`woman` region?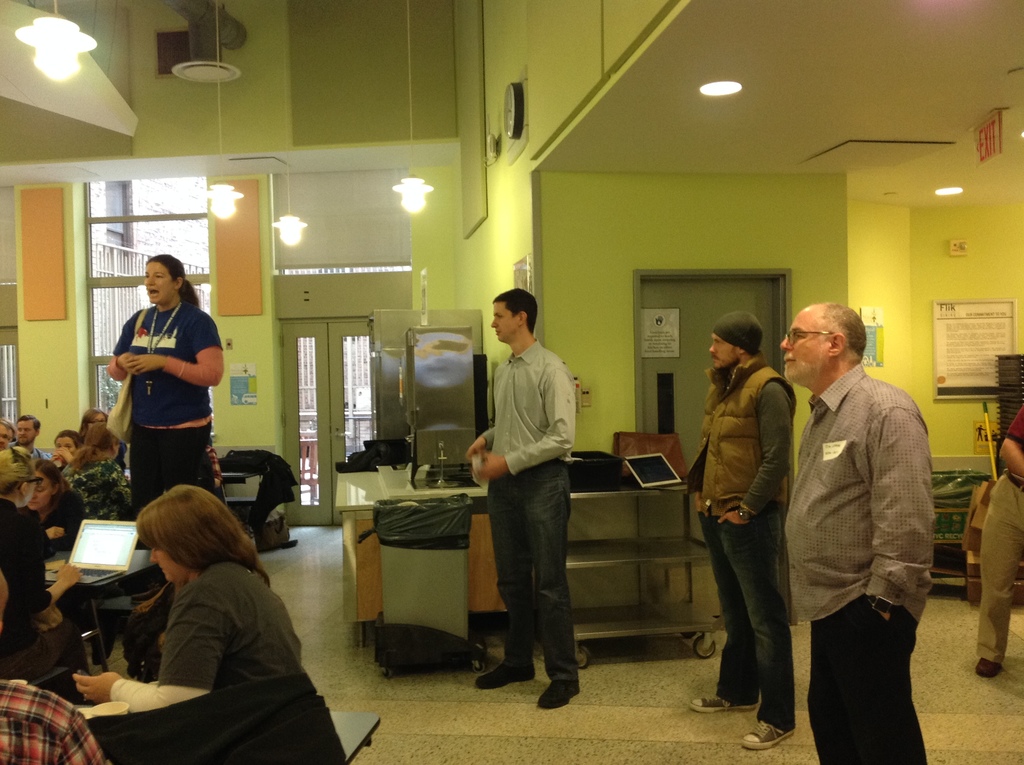
rect(21, 463, 86, 551)
